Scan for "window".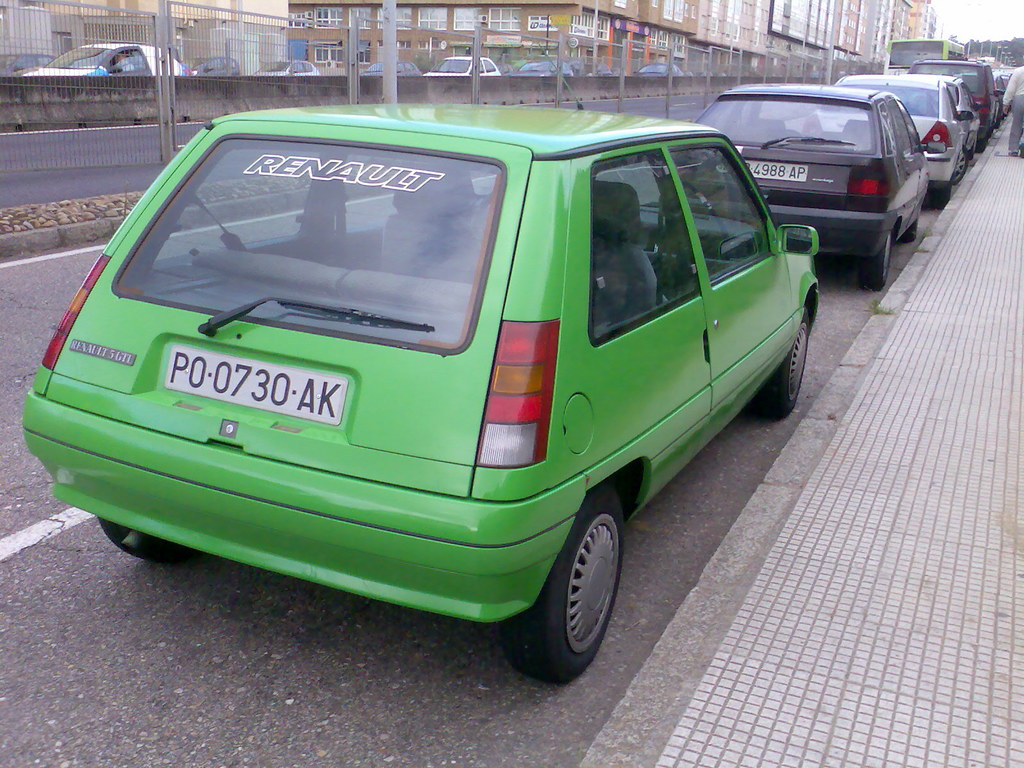
Scan result: (left=150, top=151, right=319, bottom=269).
